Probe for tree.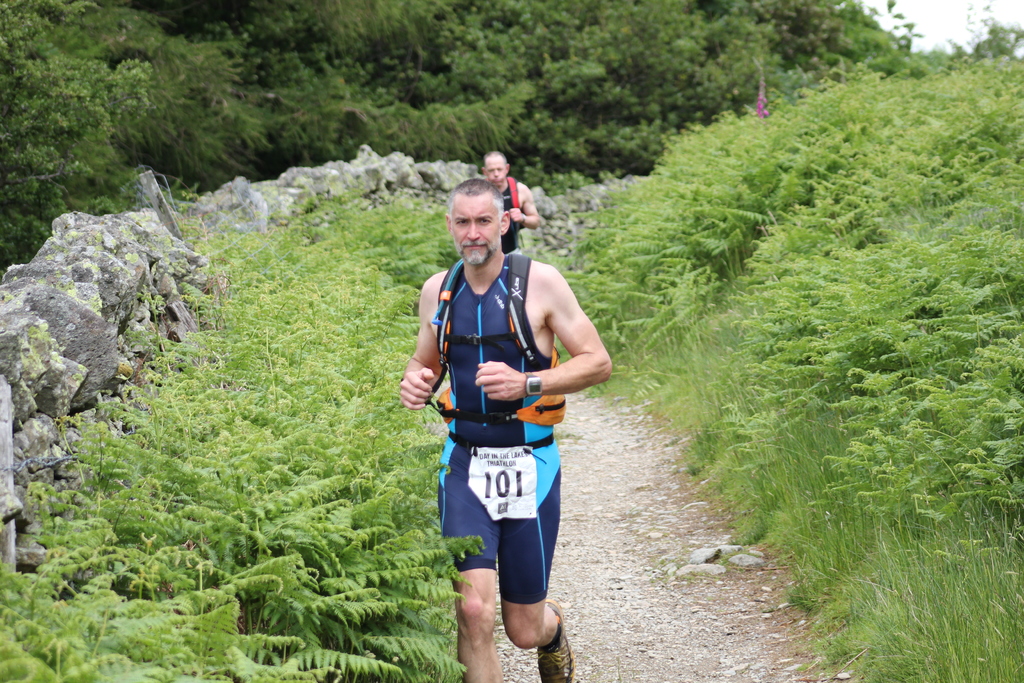
Probe result: [left=589, top=0, right=734, bottom=155].
